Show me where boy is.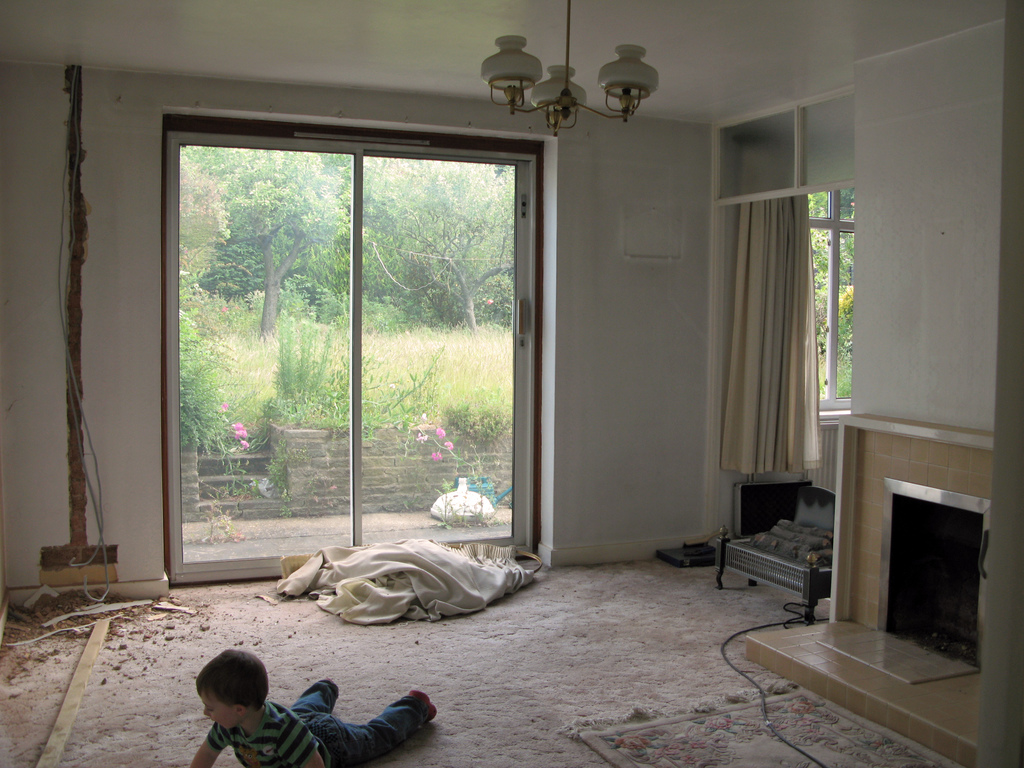
boy is at 209:653:420:762.
